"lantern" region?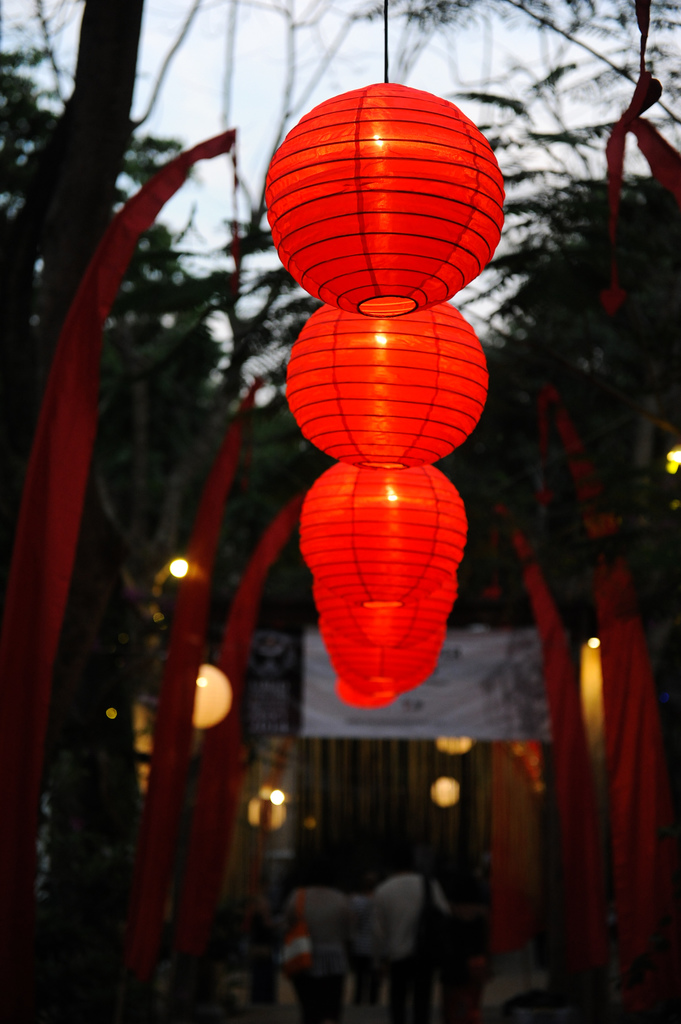
l=266, t=78, r=507, b=315
